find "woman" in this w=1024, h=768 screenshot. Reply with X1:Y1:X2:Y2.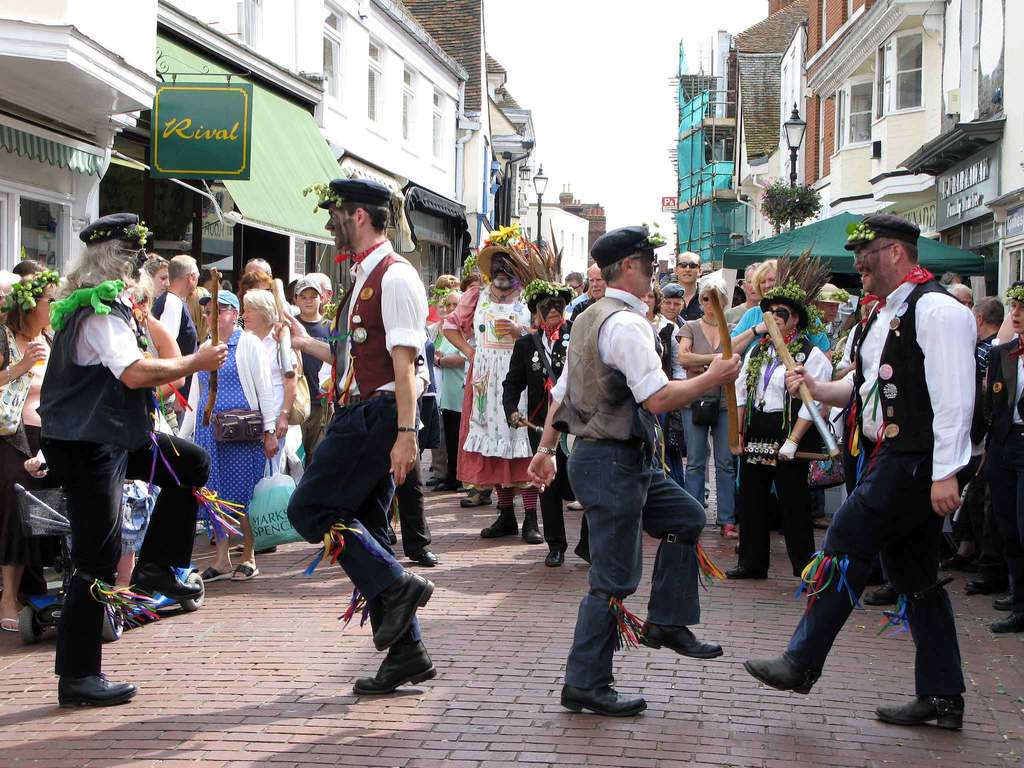
644:282:682:442.
